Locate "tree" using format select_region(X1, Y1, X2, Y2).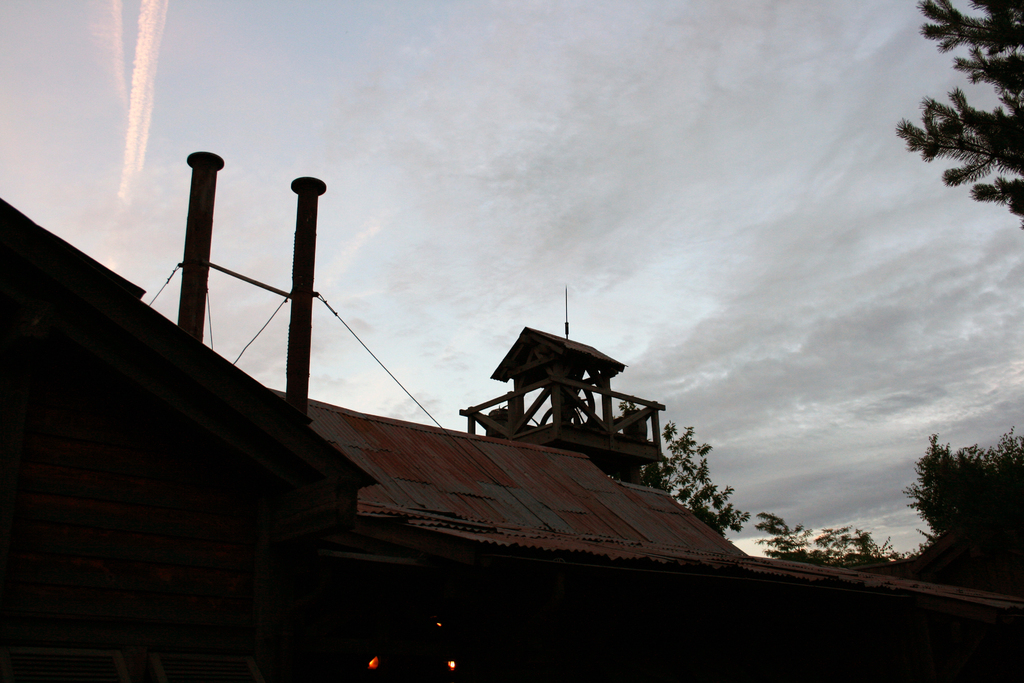
select_region(892, 0, 1023, 232).
